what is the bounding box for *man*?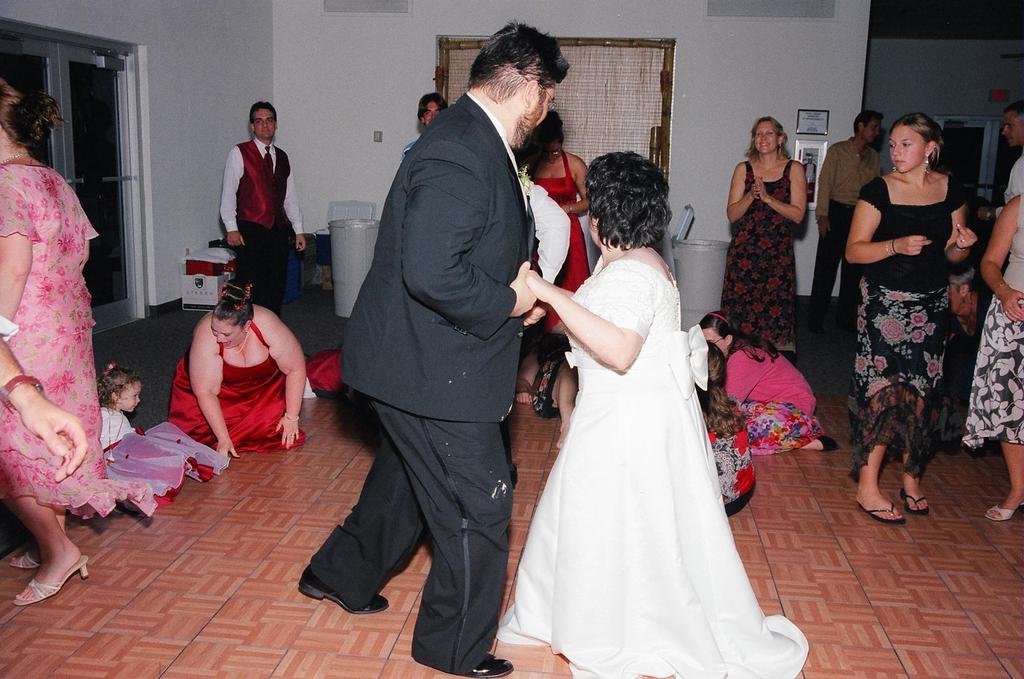
l=399, t=87, r=446, b=159.
